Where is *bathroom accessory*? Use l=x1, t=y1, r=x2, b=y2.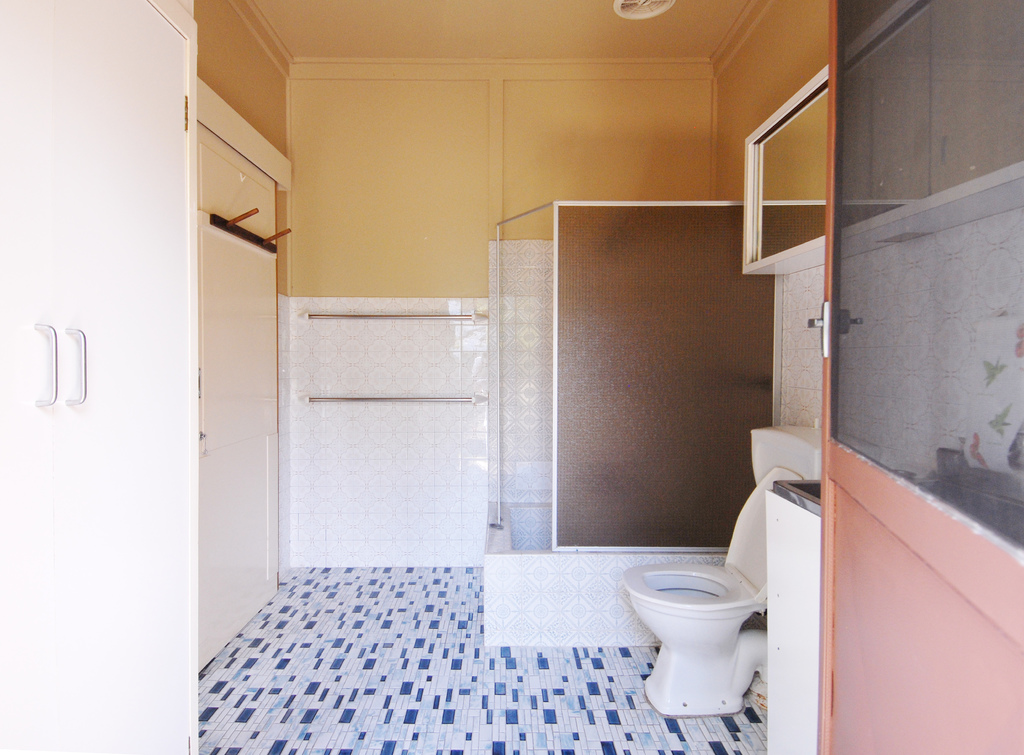
l=297, t=300, r=484, b=327.
